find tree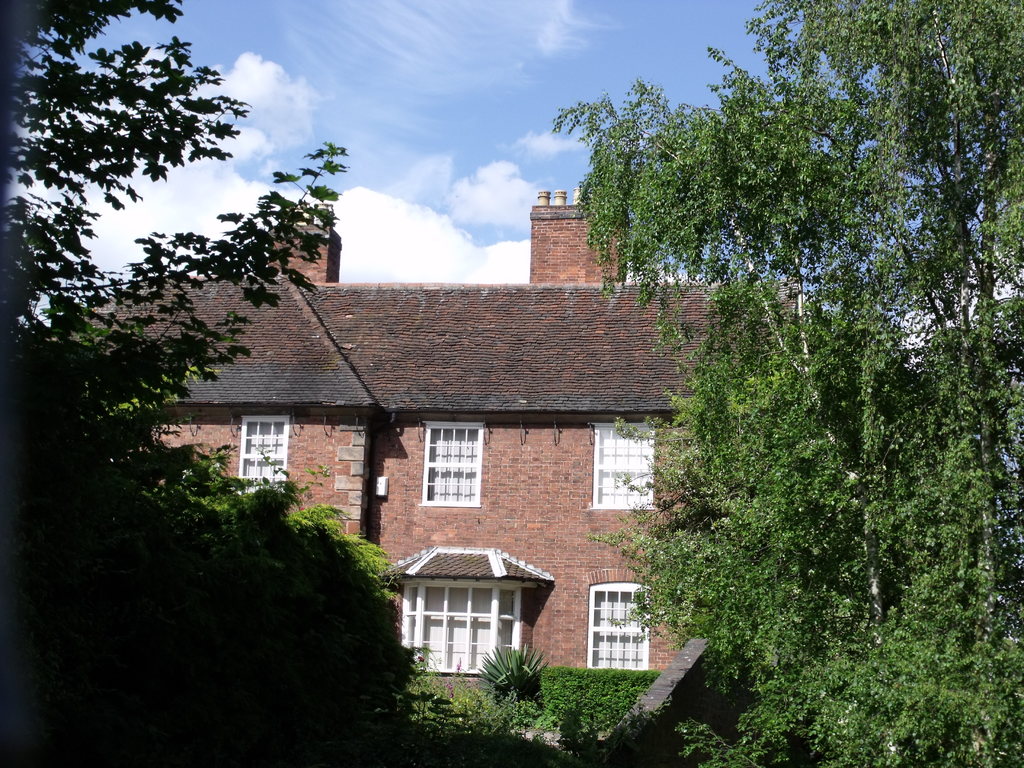
[0,0,351,767]
